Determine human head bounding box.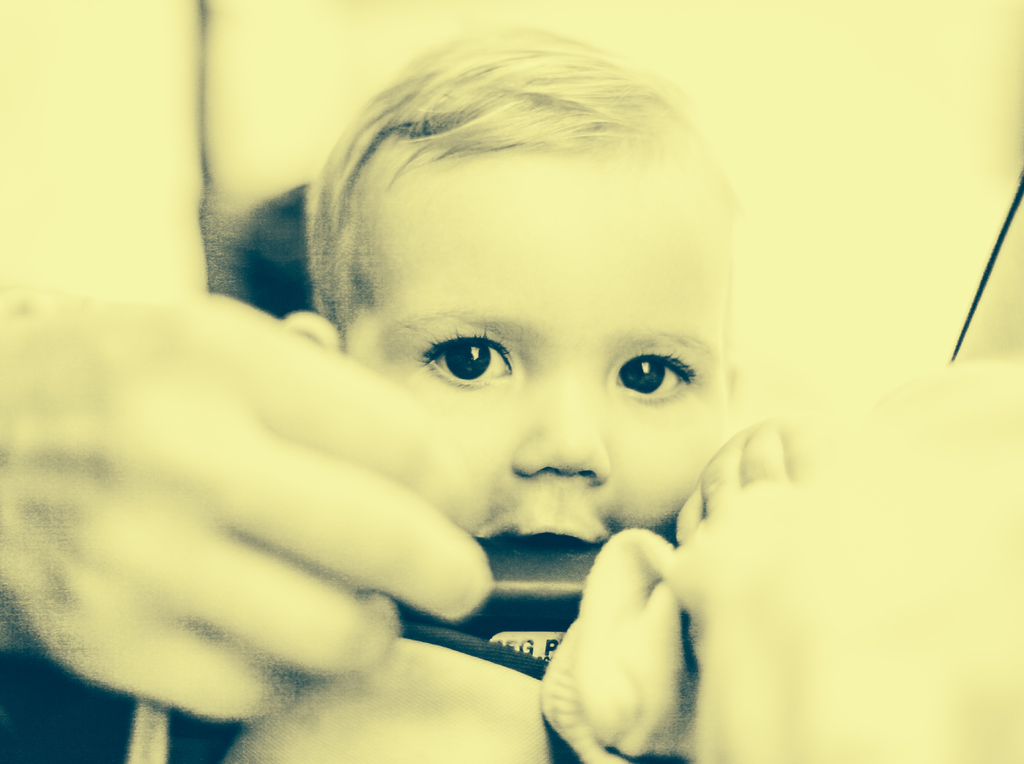
Determined: pyautogui.locateOnScreen(289, 41, 734, 544).
